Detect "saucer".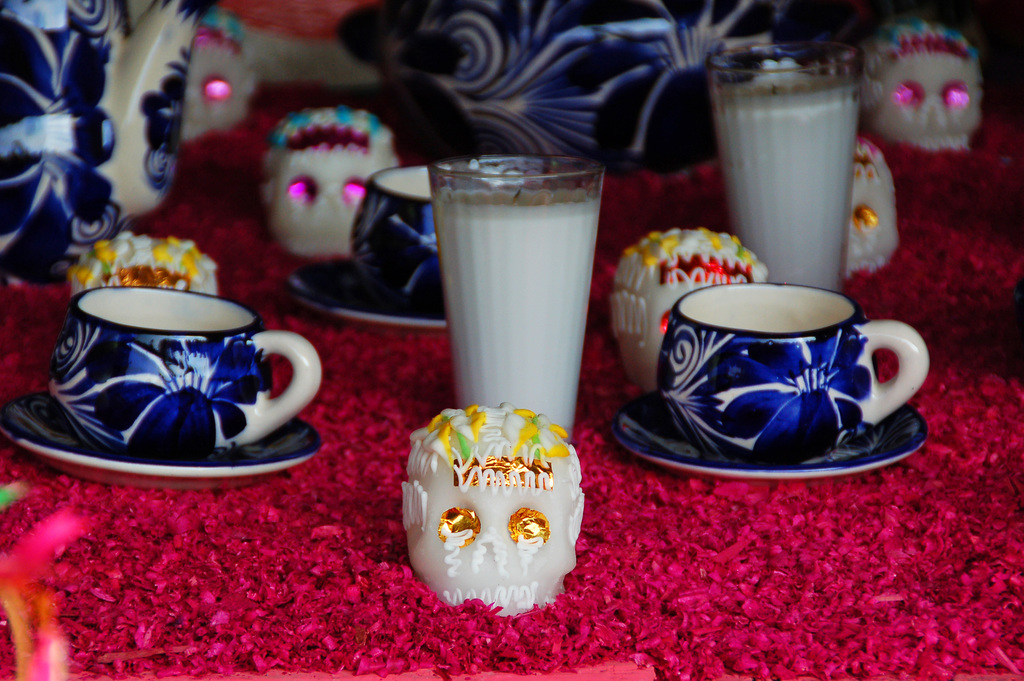
Detected at 0:387:324:489.
